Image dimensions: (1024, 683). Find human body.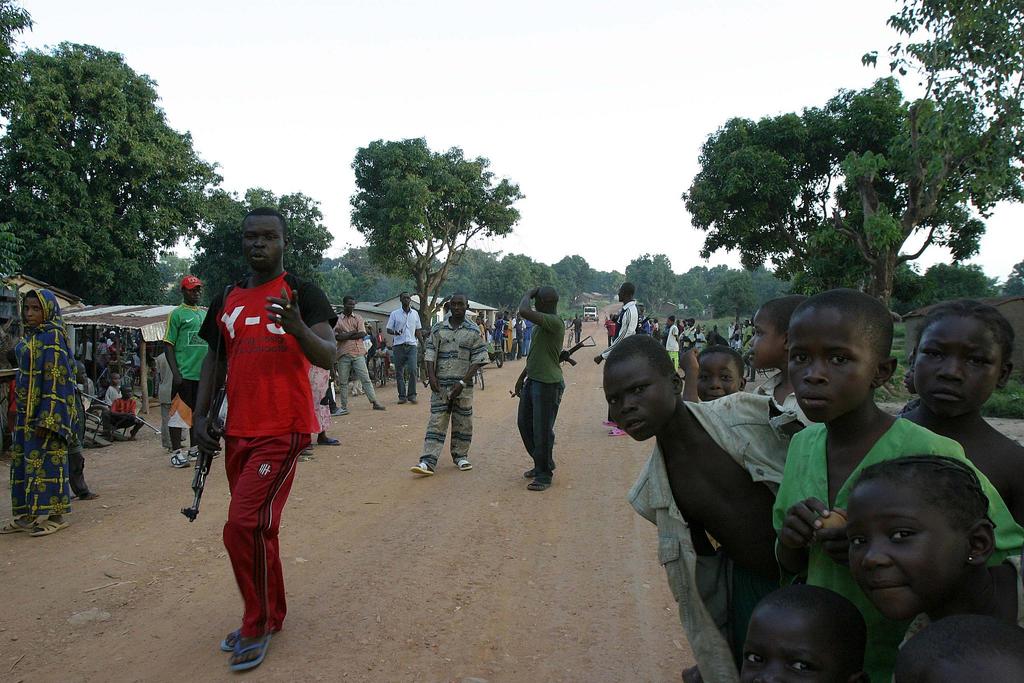
[x1=895, y1=293, x2=1023, y2=525].
